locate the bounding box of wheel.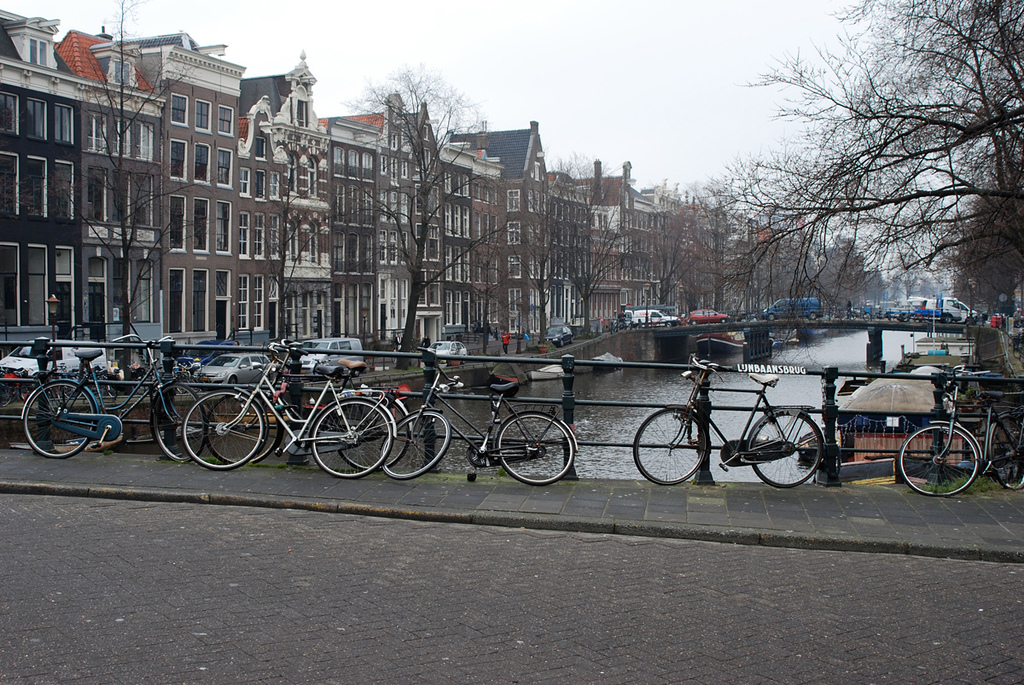
Bounding box: 181:390:261:469.
